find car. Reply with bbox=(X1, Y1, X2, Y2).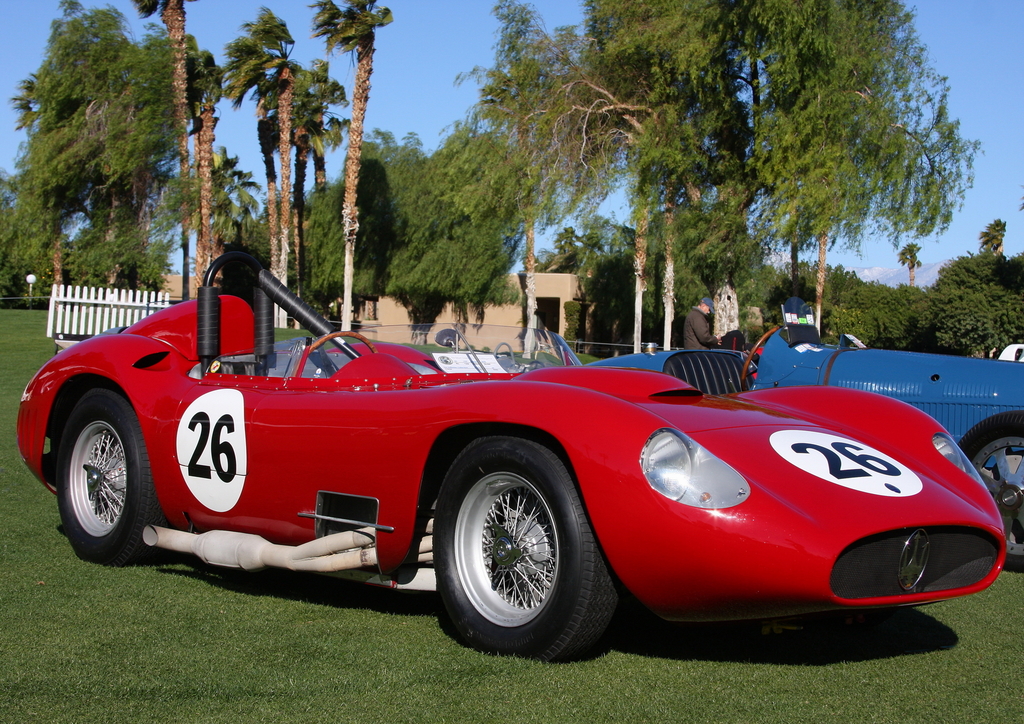
bbox=(582, 296, 1023, 557).
